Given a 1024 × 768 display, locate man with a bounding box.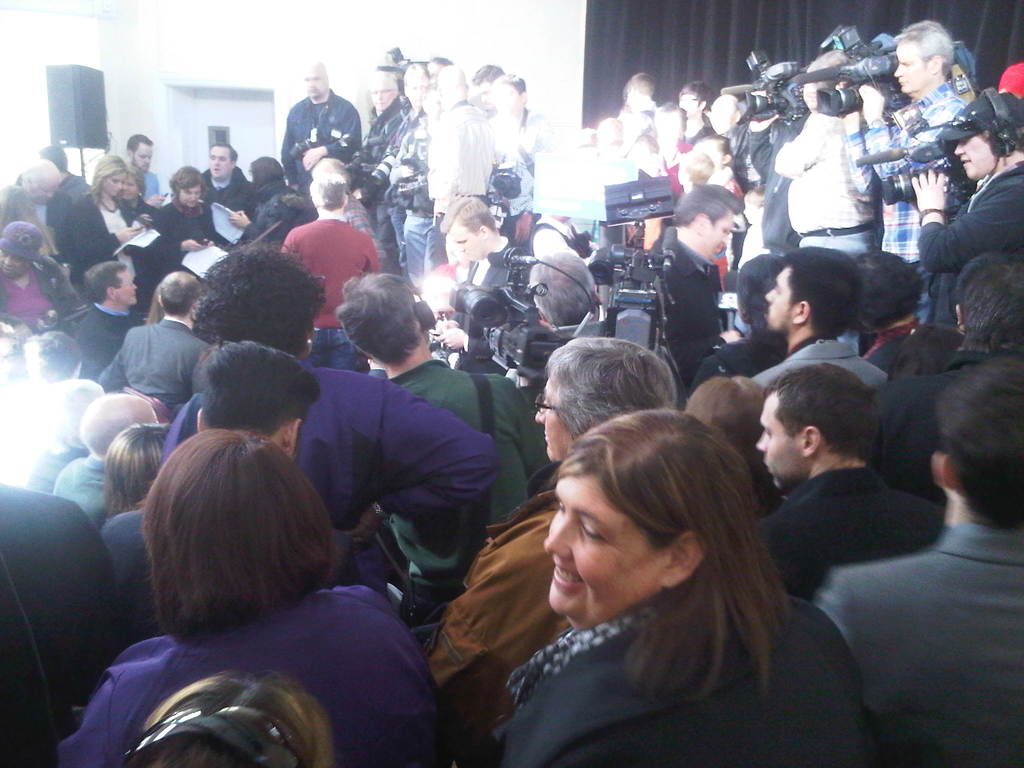
Located: [626, 134, 663, 180].
